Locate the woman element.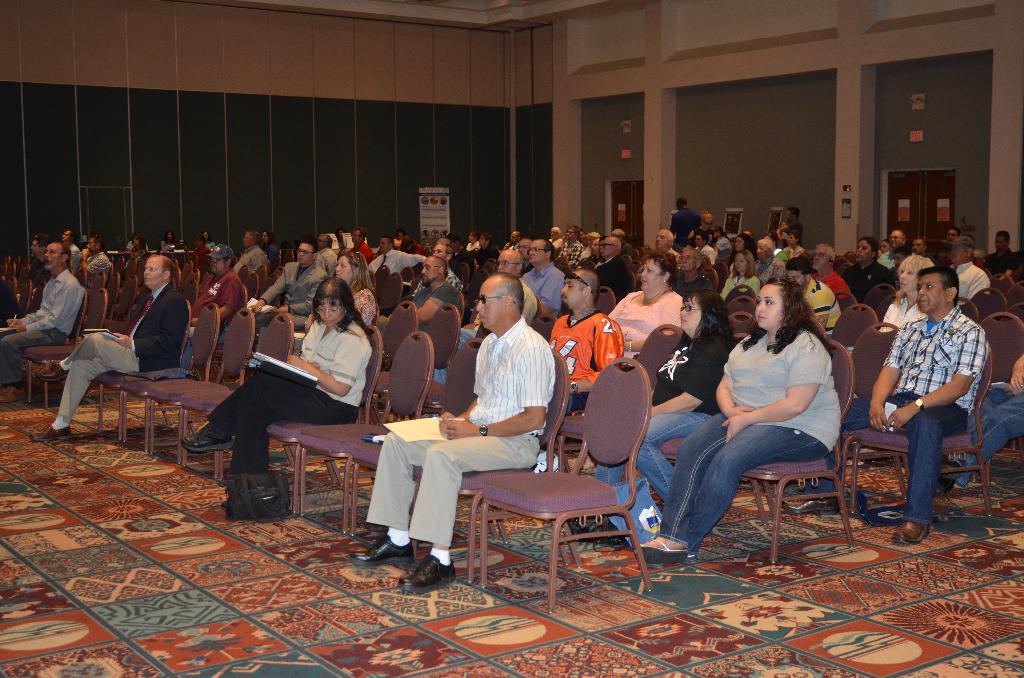
Element bbox: x1=593 y1=284 x2=741 y2=553.
